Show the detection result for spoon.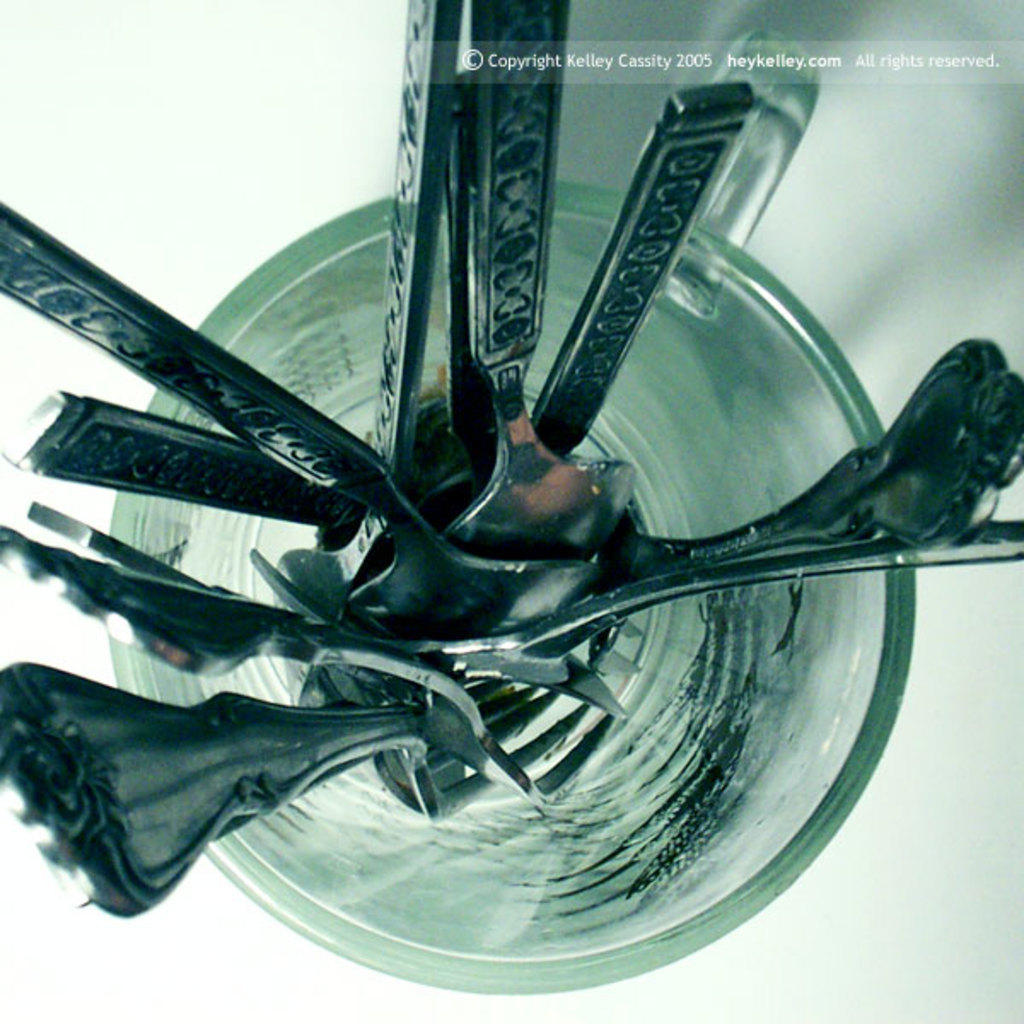
(375,758,471,812).
